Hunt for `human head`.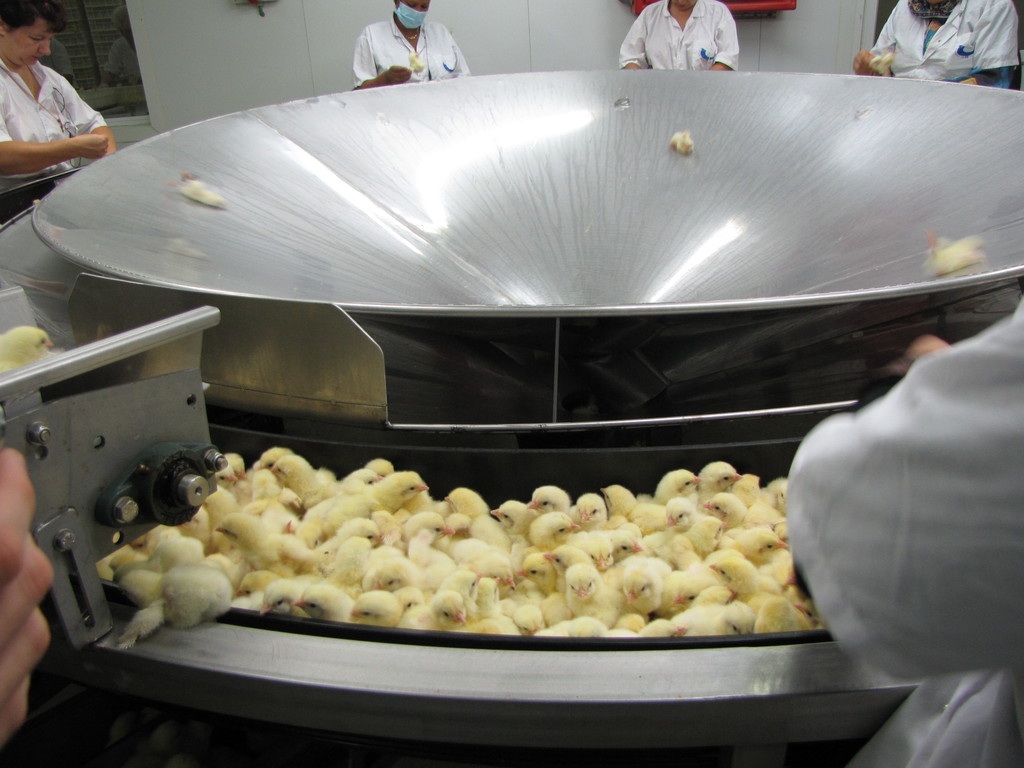
Hunted down at locate(394, 1, 436, 31).
